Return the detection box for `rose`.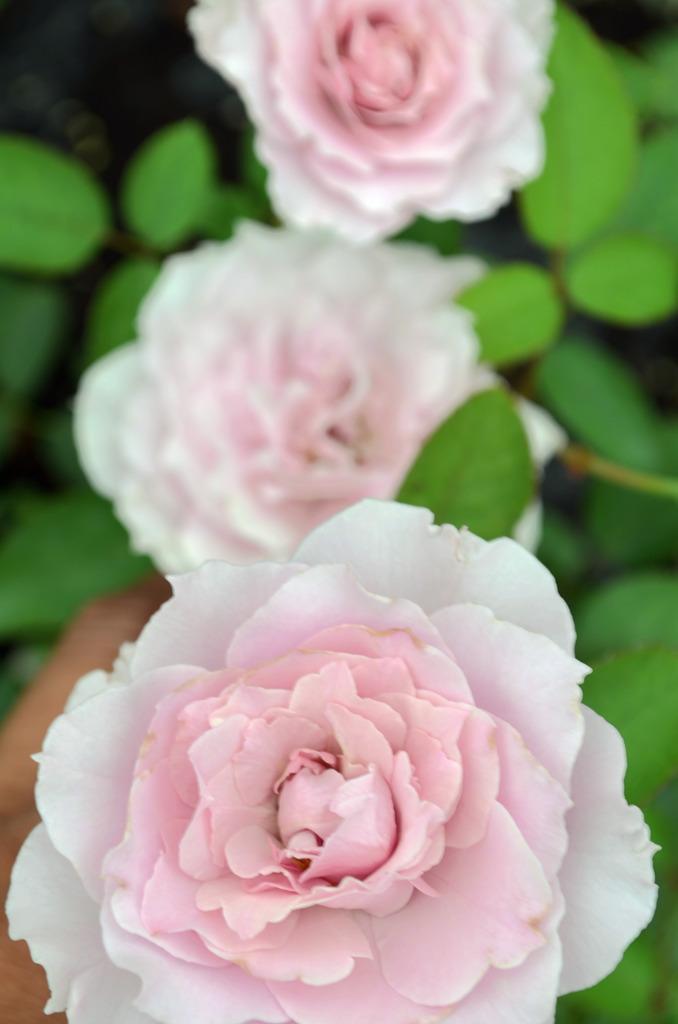
rect(188, 0, 559, 251).
